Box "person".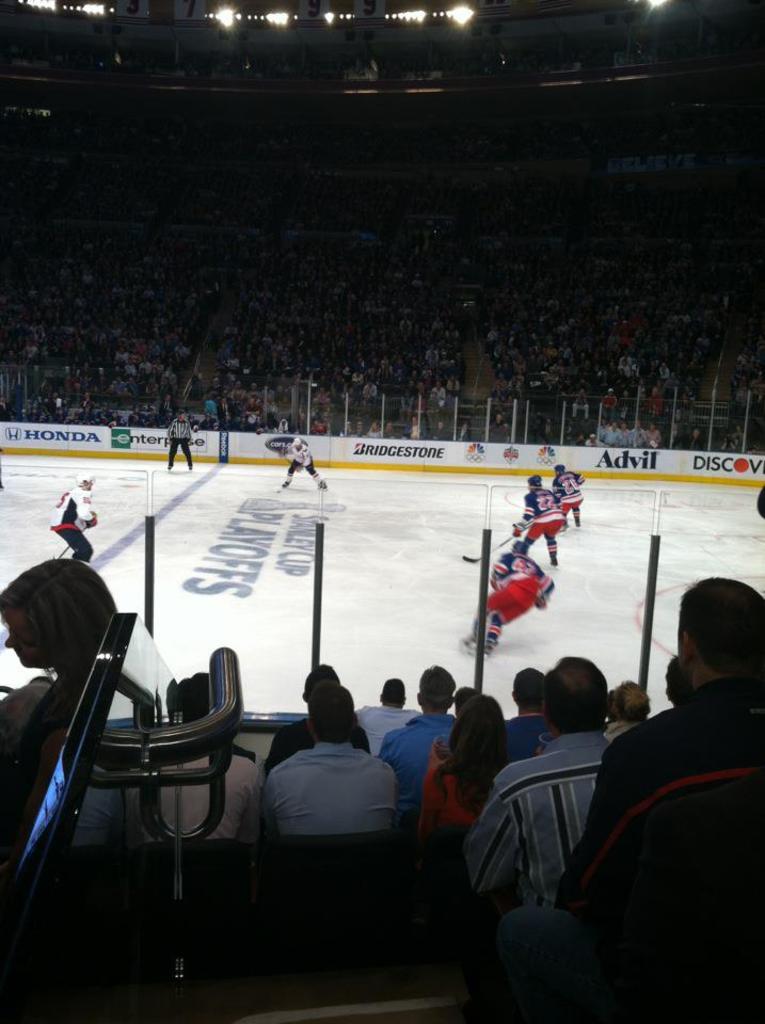
166, 412, 197, 468.
